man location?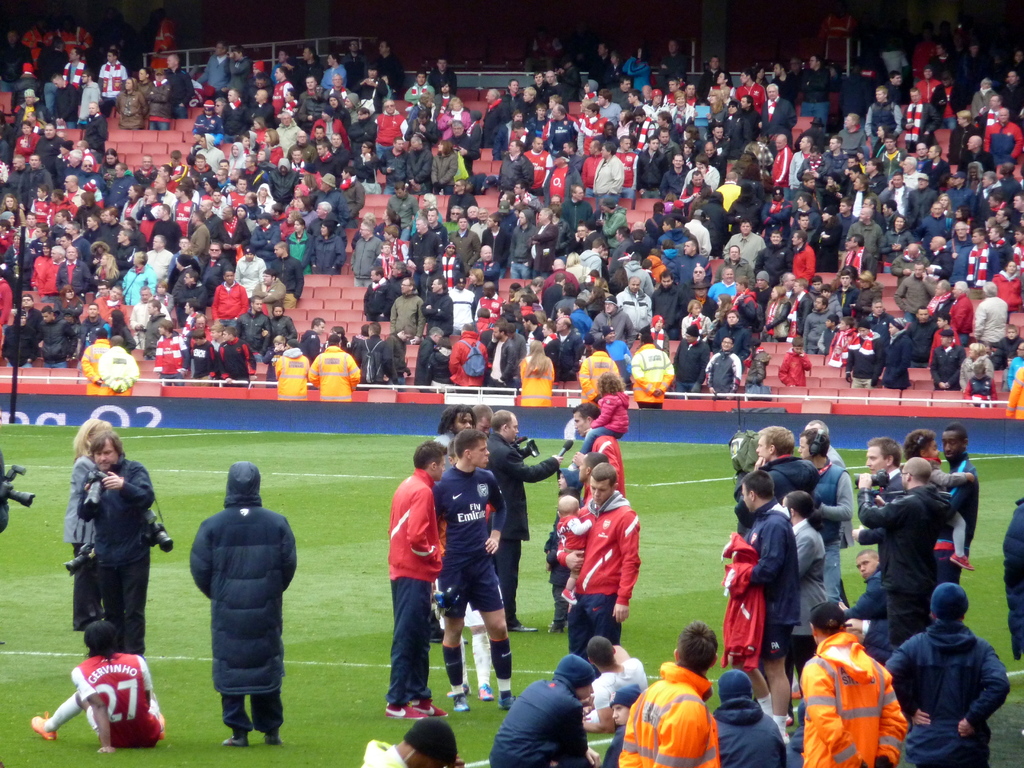
(800,588,913,767)
